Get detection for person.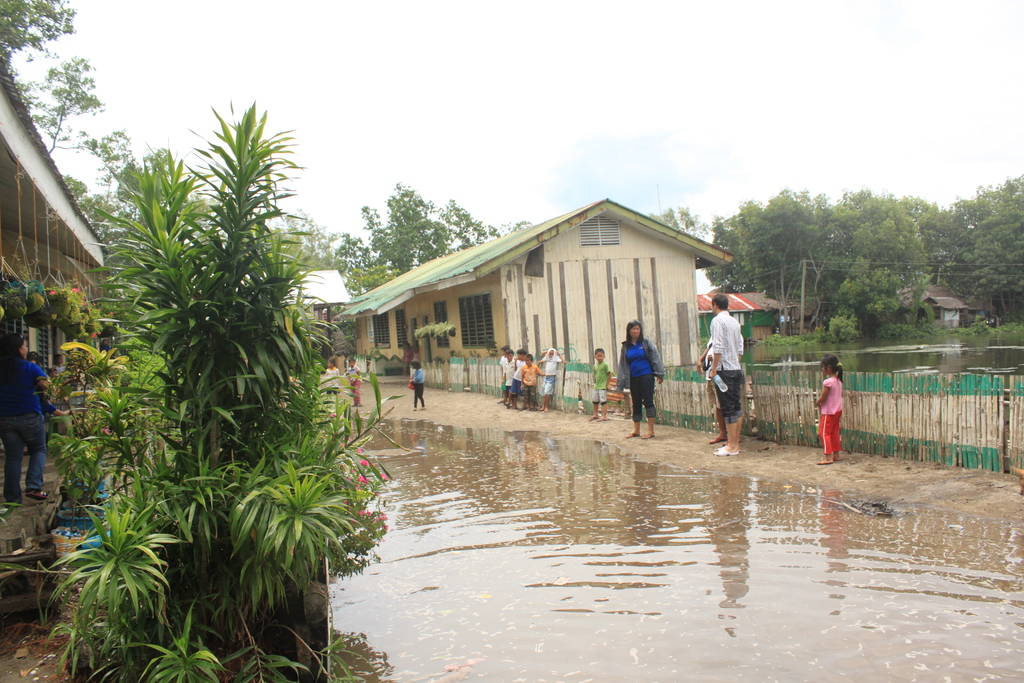
Detection: 409,357,430,412.
